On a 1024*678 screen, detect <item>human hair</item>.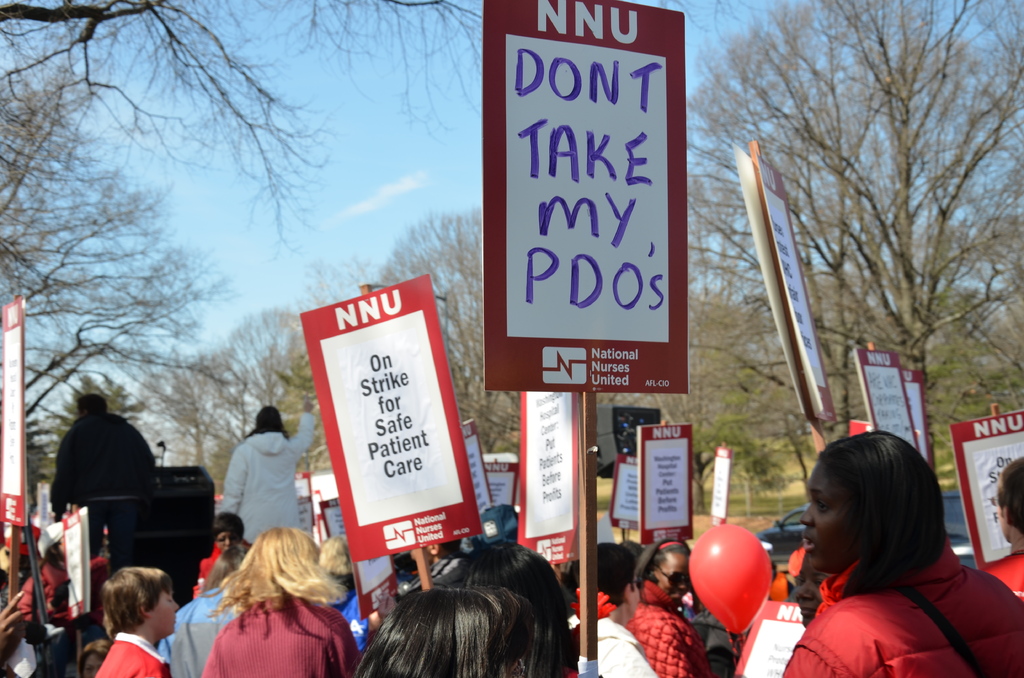
bbox=(817, 432, 950, 599).
